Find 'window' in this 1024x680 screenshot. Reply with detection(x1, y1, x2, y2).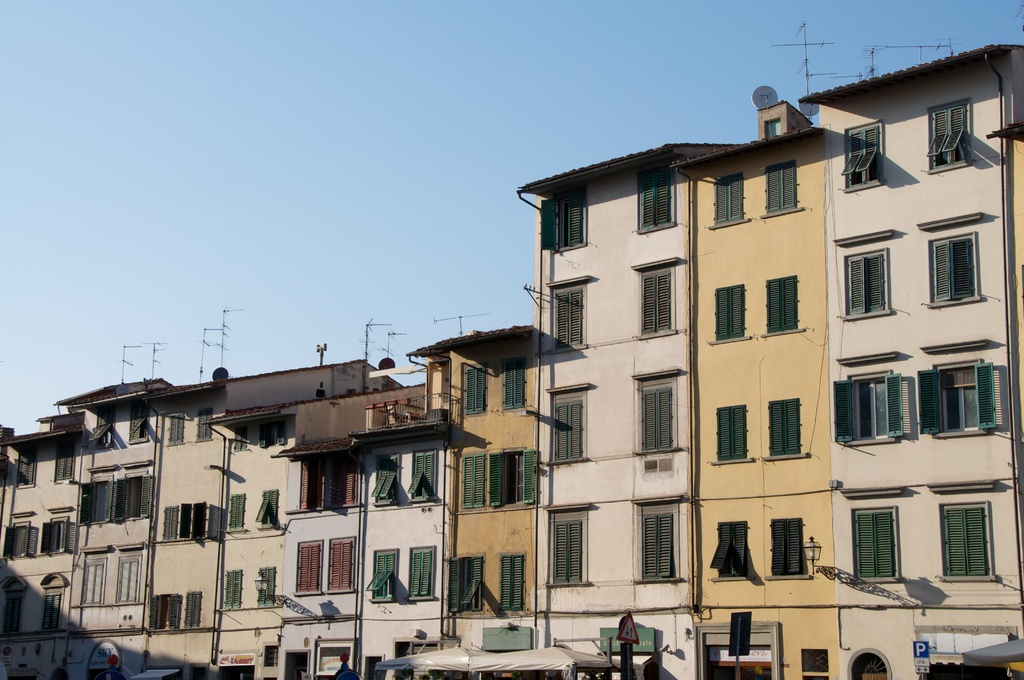
detection(300, 462, 327, 506).
